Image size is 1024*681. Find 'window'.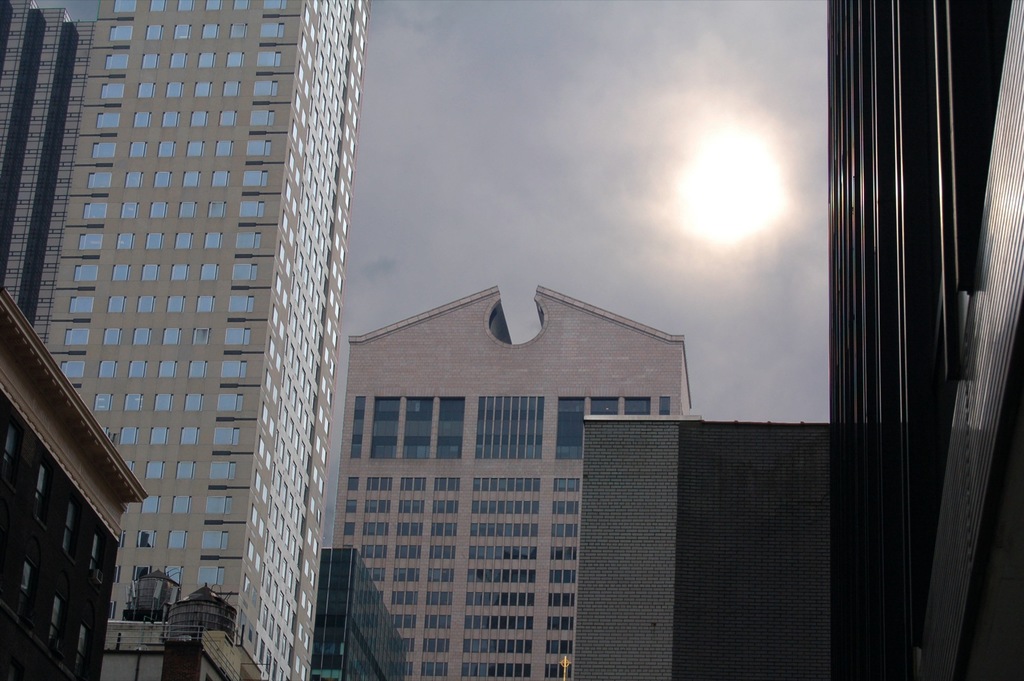
{"left": 169, "top": 52, "right": 188, "bottom": 70}.
